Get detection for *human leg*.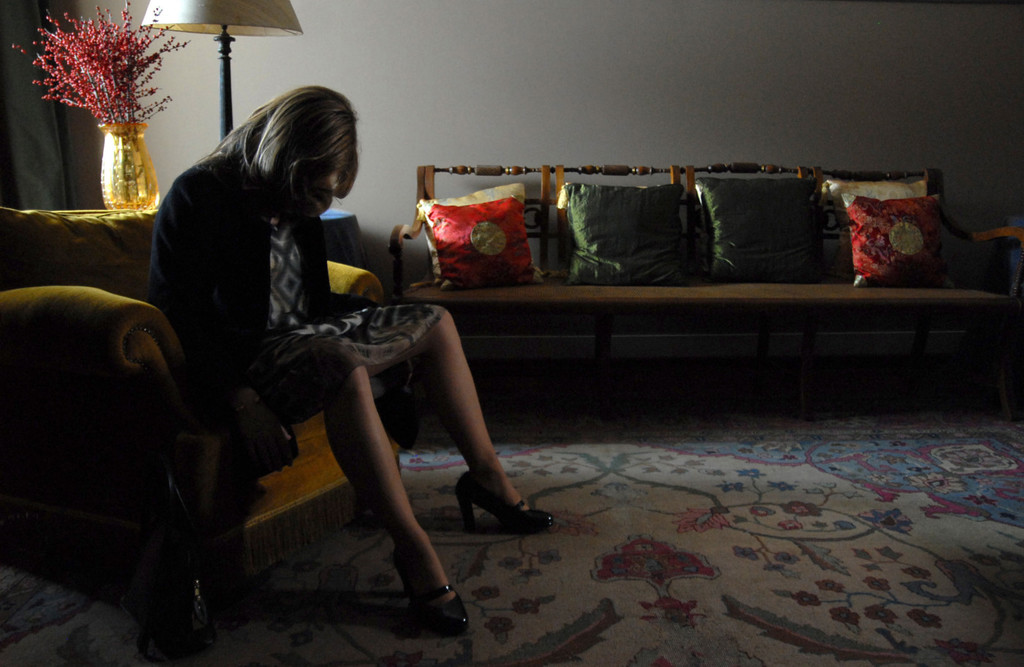
Detection: (413,279,535,562).
